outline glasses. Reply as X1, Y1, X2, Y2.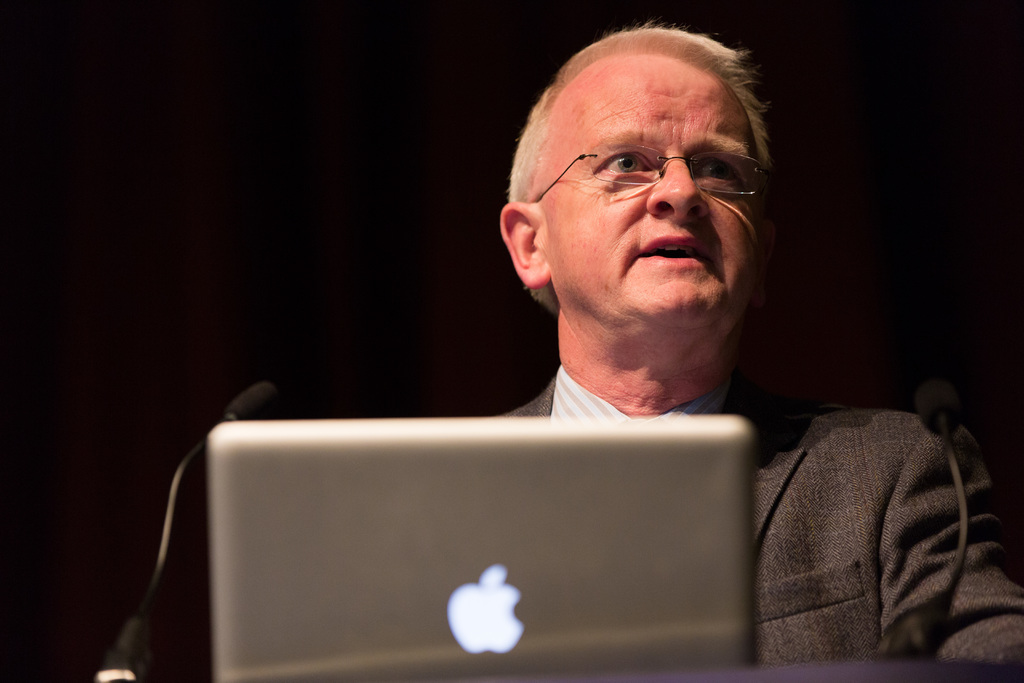
535, 142, 771, 202.
